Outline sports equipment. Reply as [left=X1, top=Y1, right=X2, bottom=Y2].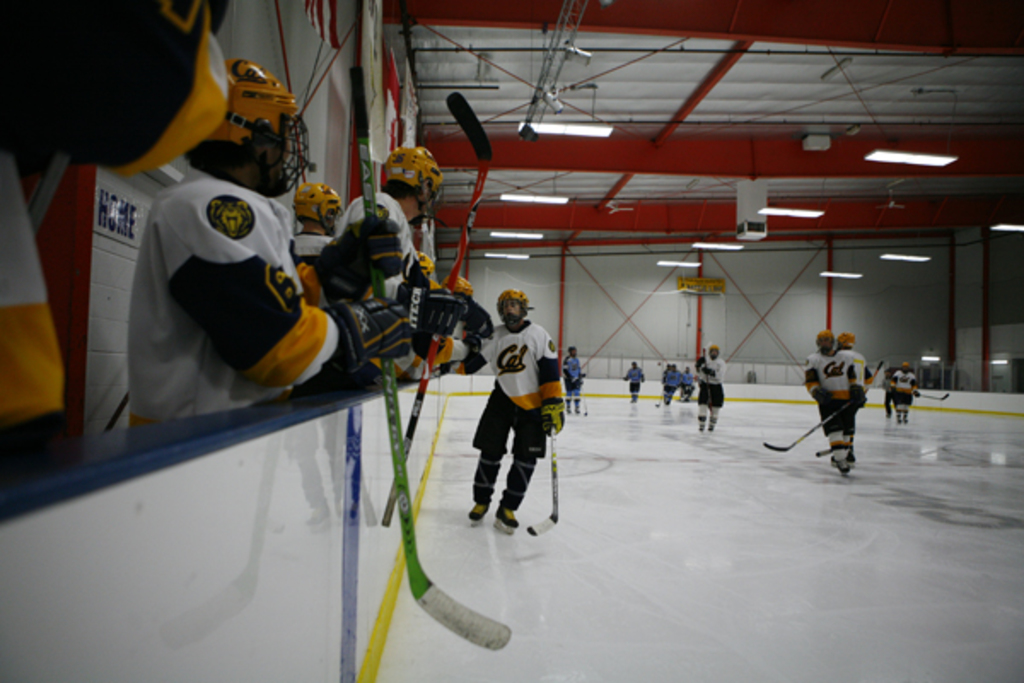
[left=816, top=330, right=835, bottom=353].
